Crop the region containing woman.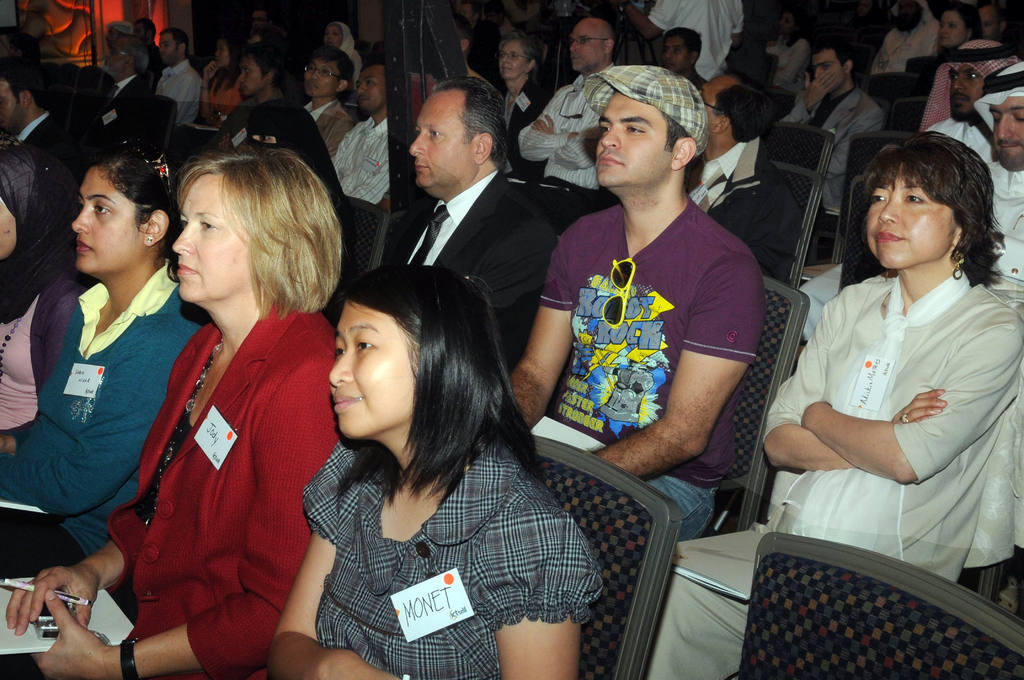
Crop region: box(173, 34, 245, 156).
